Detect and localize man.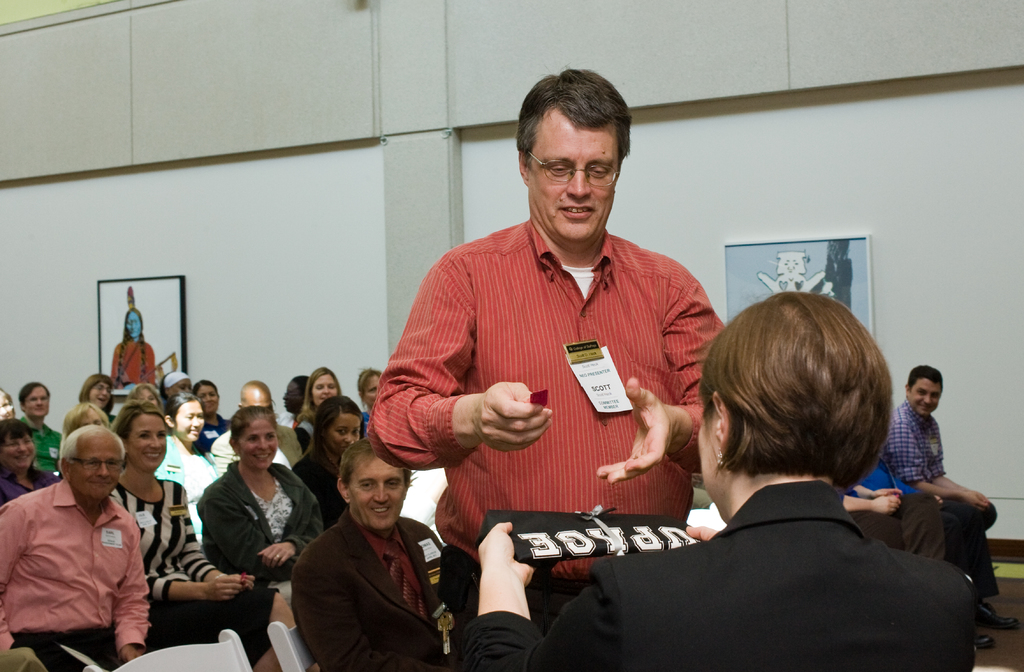
Localized at locate(9, 408, 157, 669).
